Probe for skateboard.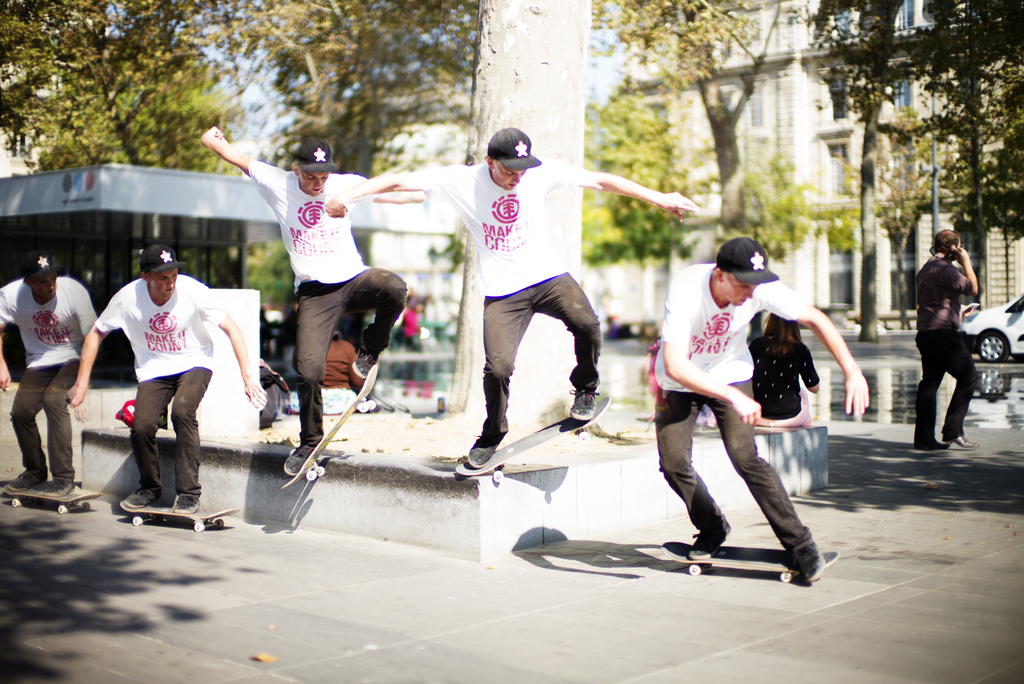
Probe result: box(280, 366, 377, 488).
